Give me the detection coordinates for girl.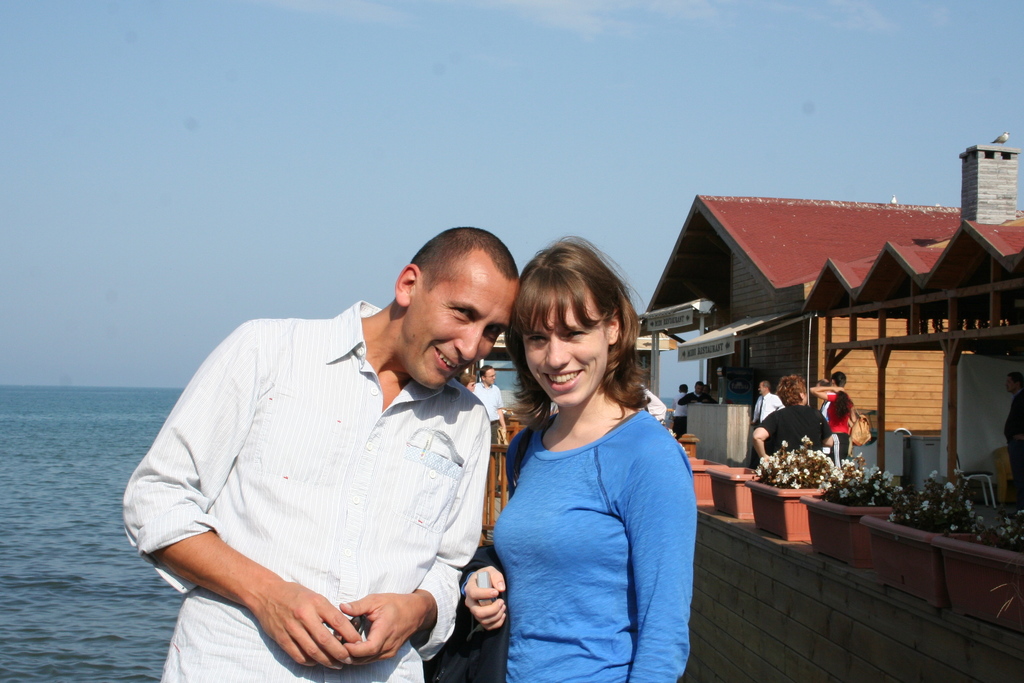
<box>463,235,697,682</box>.
